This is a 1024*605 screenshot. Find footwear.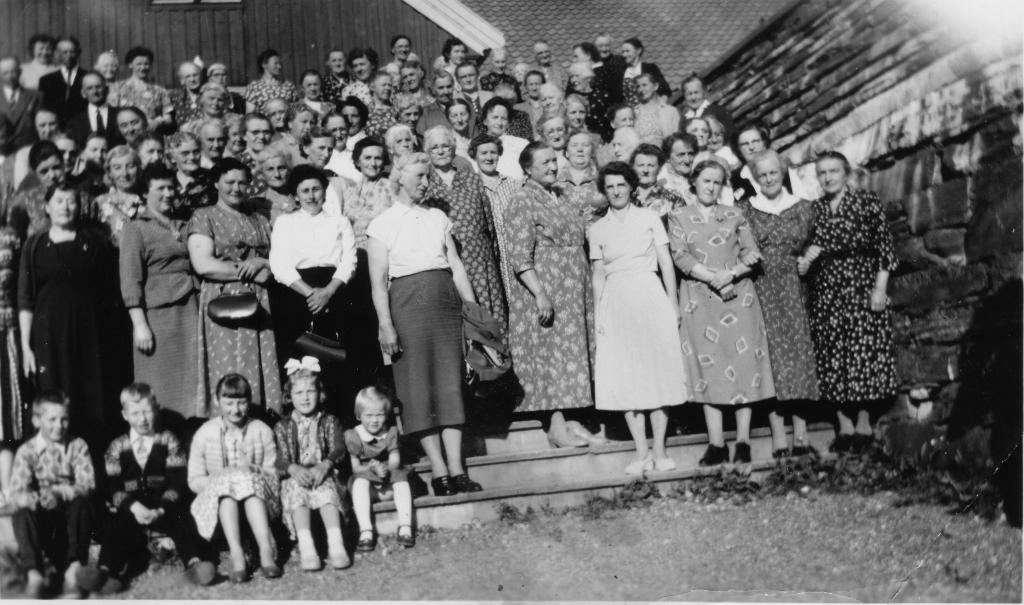
Bounding box: [left=261, top=553, right=278, bottom=579].
